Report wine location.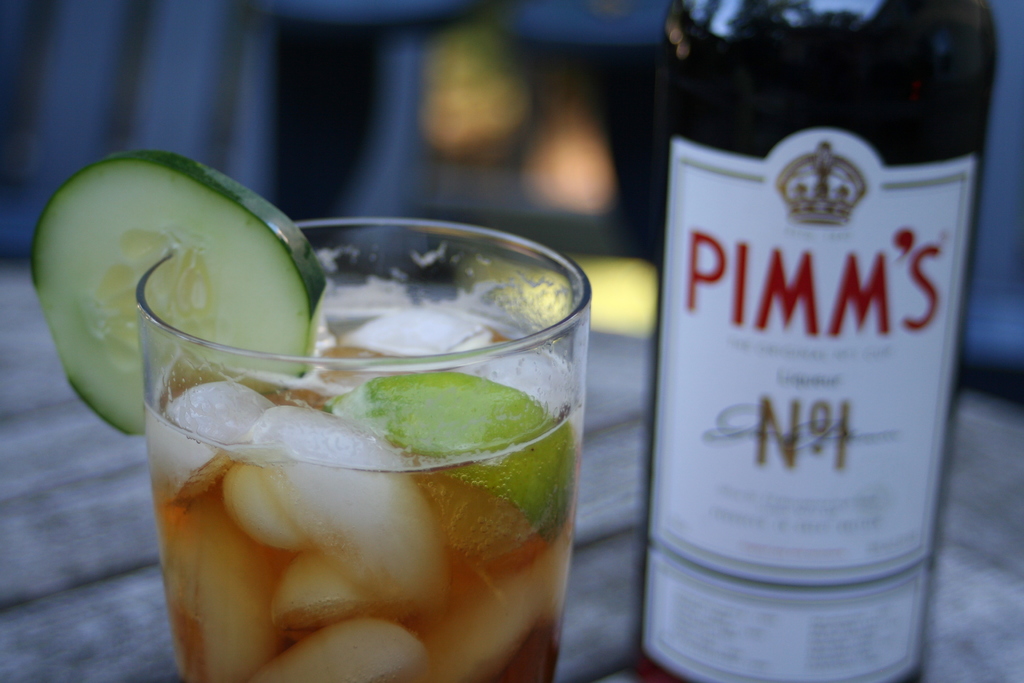
Report: bbox(657, 0, 1007, 682).
